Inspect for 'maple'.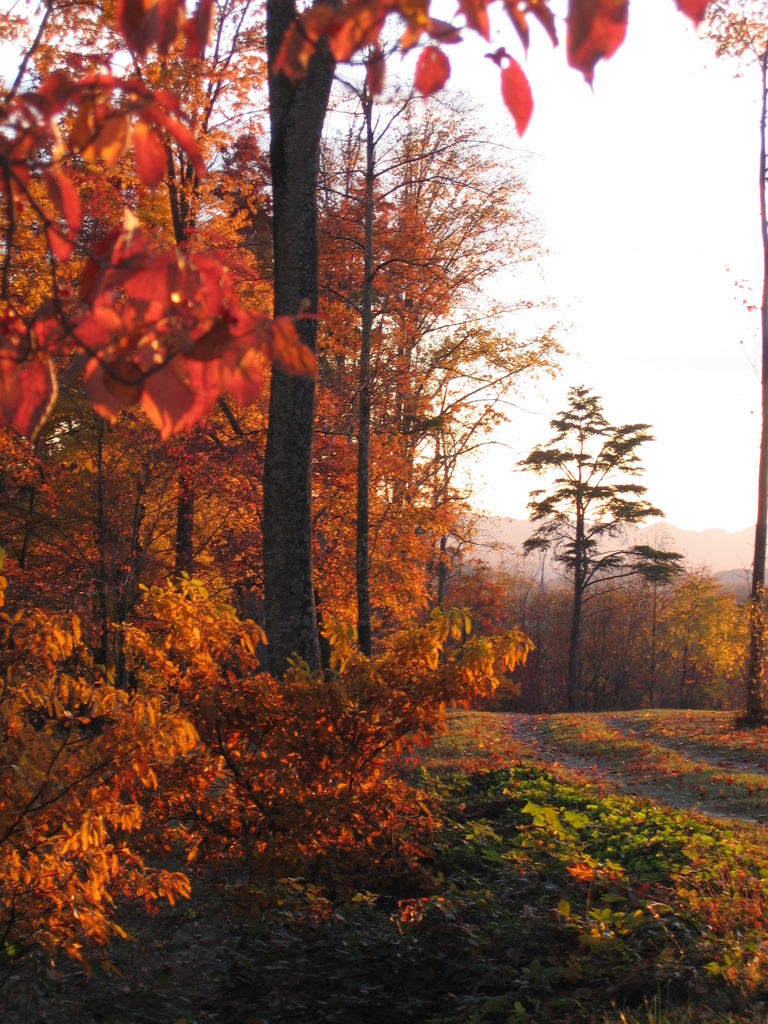
Inspection: left=0, top=0, right=767, bottom=1016.
